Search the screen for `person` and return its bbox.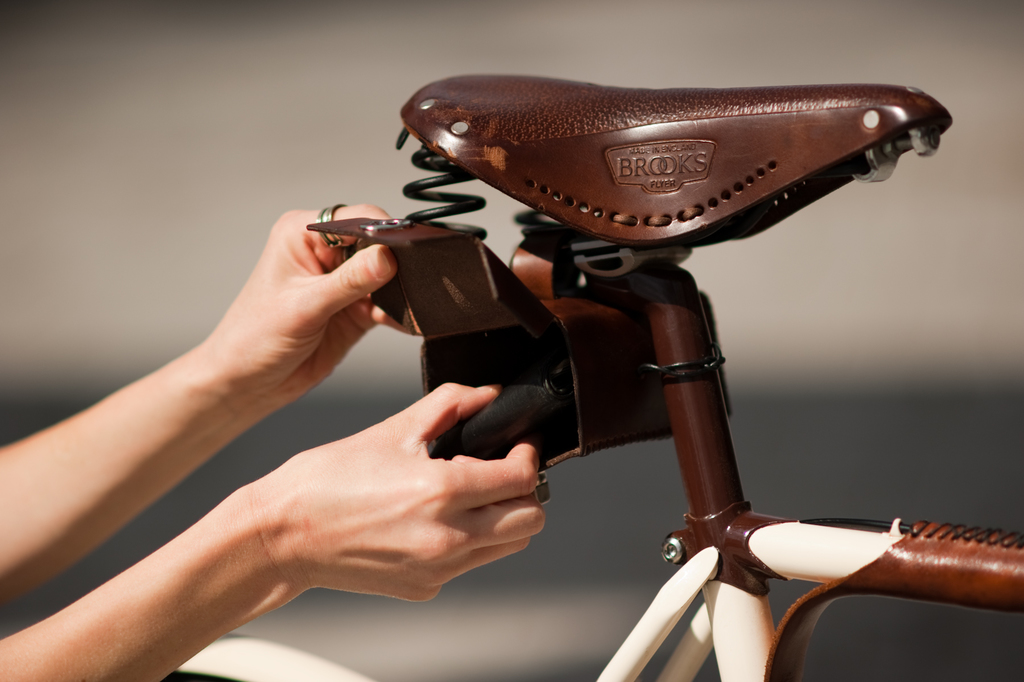
Found: <box>0,202,545,681</box>.
